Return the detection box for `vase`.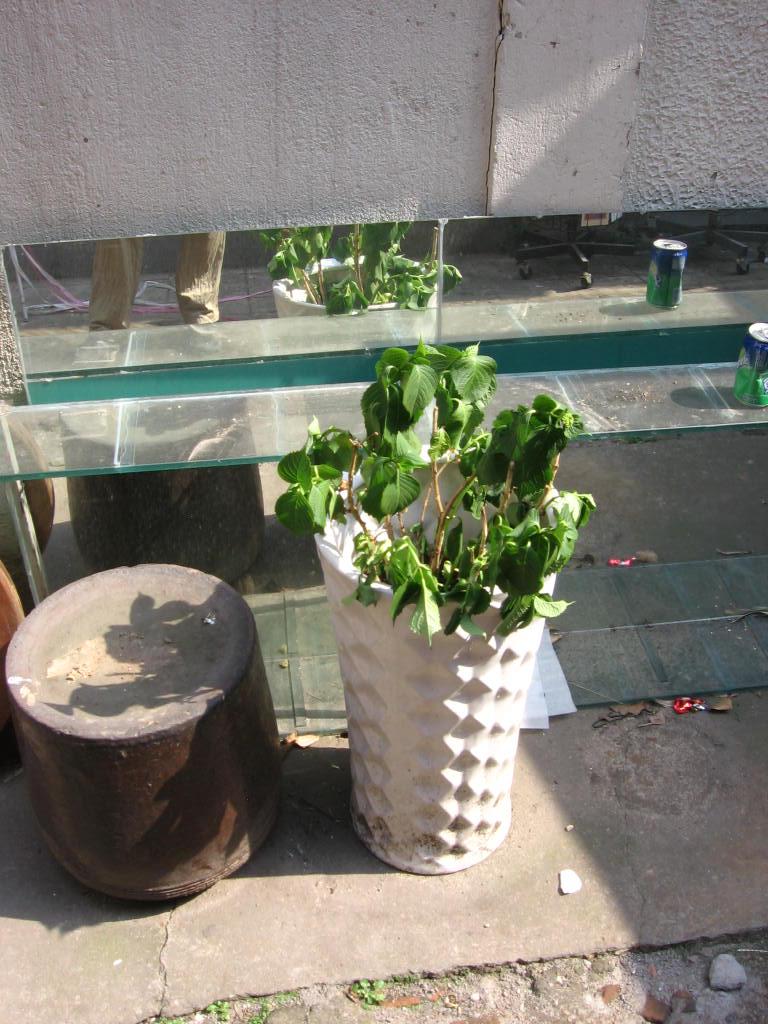
bbox=[309, 440, 578, 873].
